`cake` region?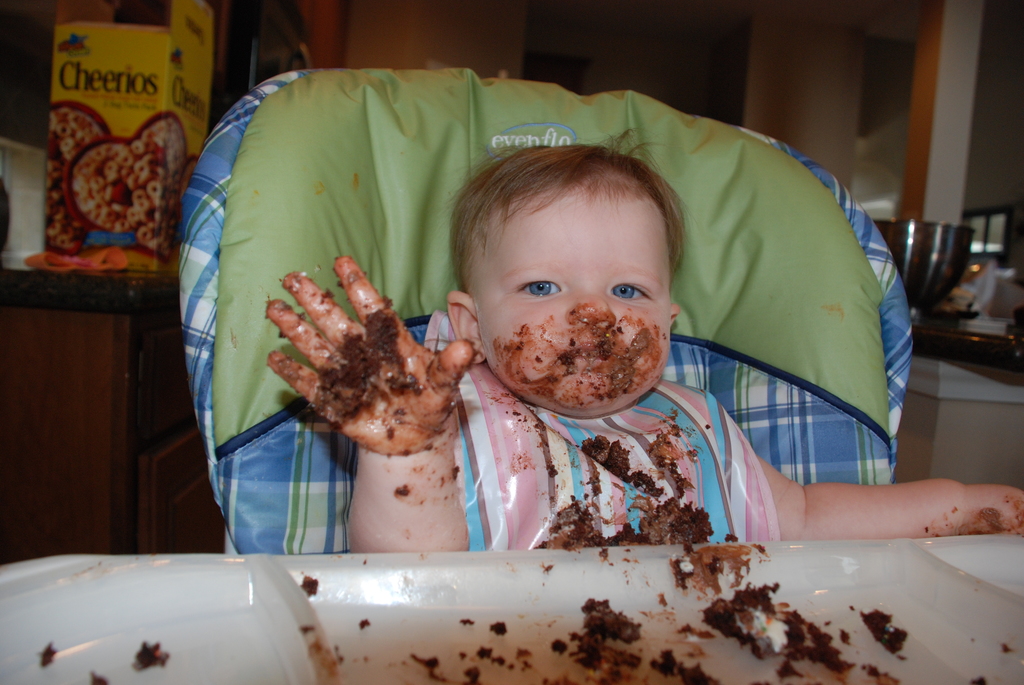
region(701, 578, 846, 661)
